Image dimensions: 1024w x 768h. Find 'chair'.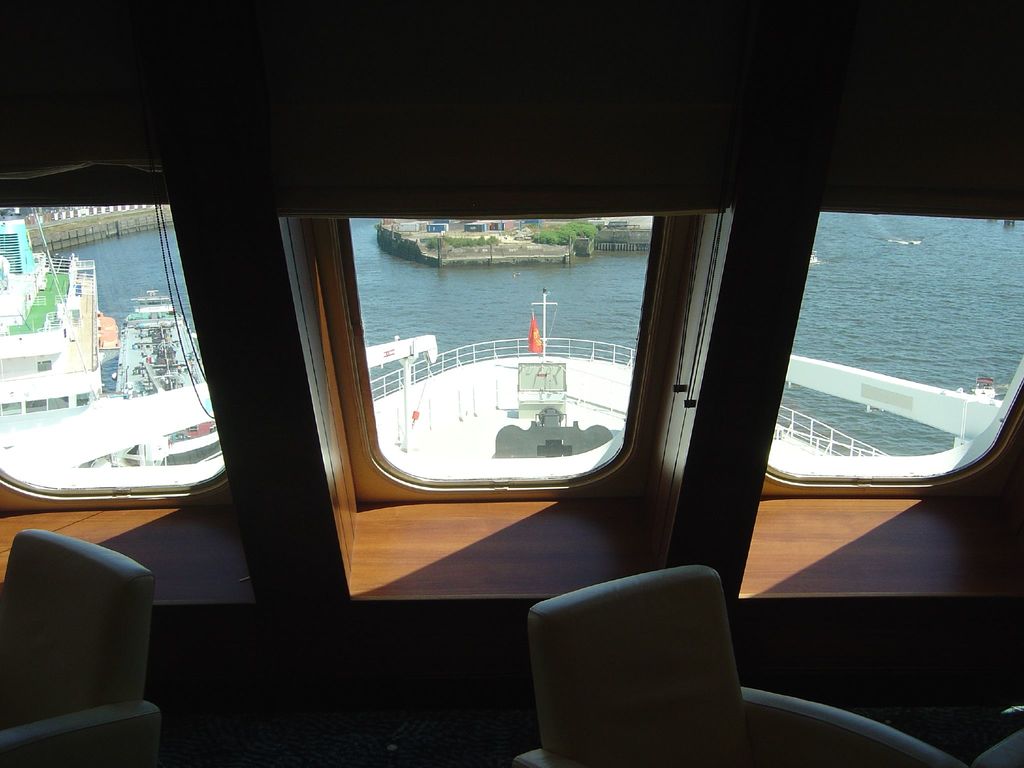
(left=510, top=564, right=961, bottom=767).
